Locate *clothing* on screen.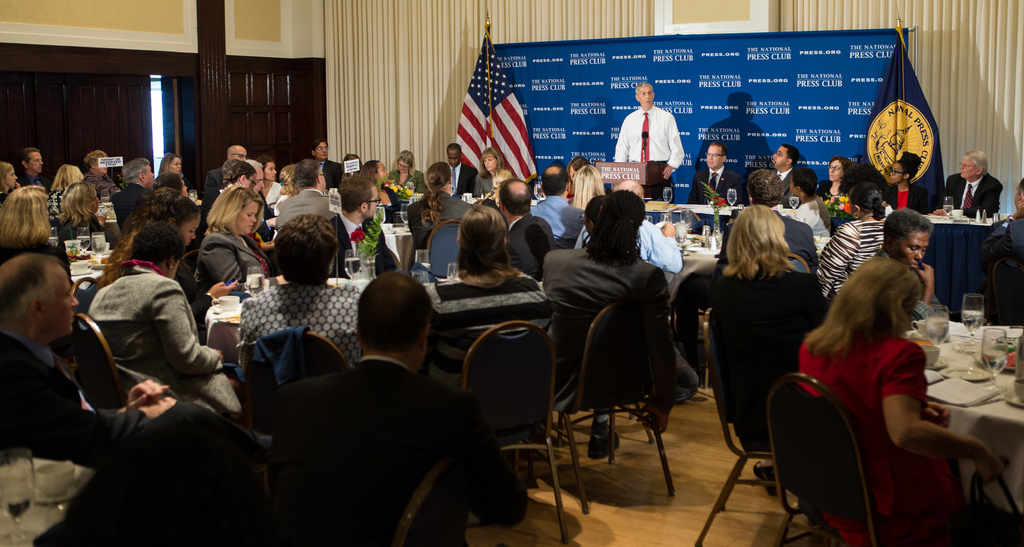
On screen at (268,187,337,231).
